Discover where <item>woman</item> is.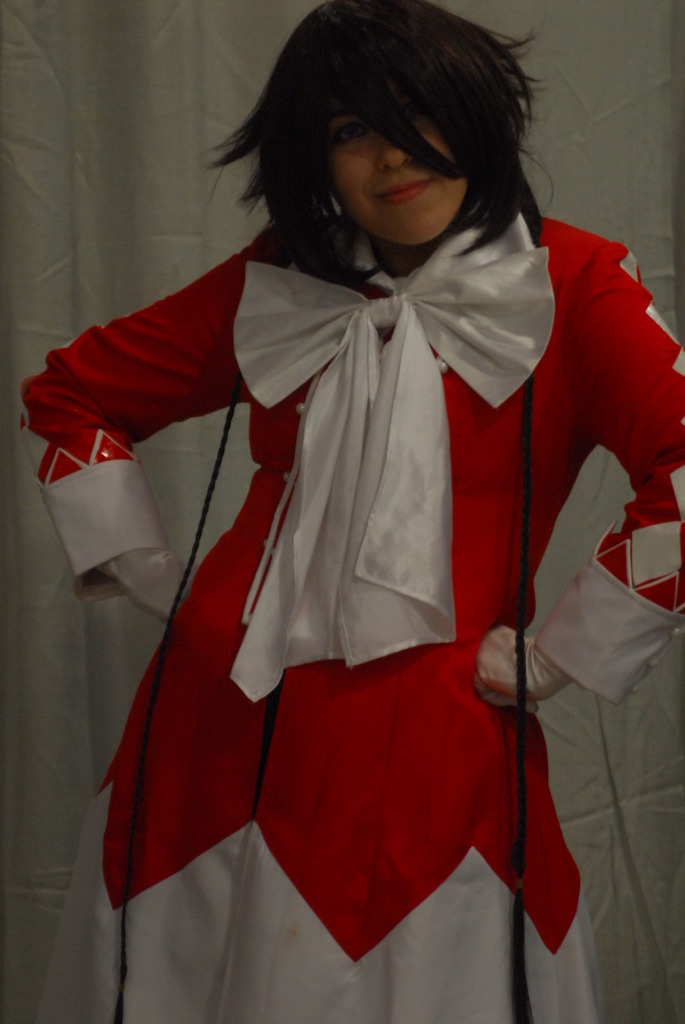
Discovered at [x1=45, y1=24, x2=596, y2=947].
